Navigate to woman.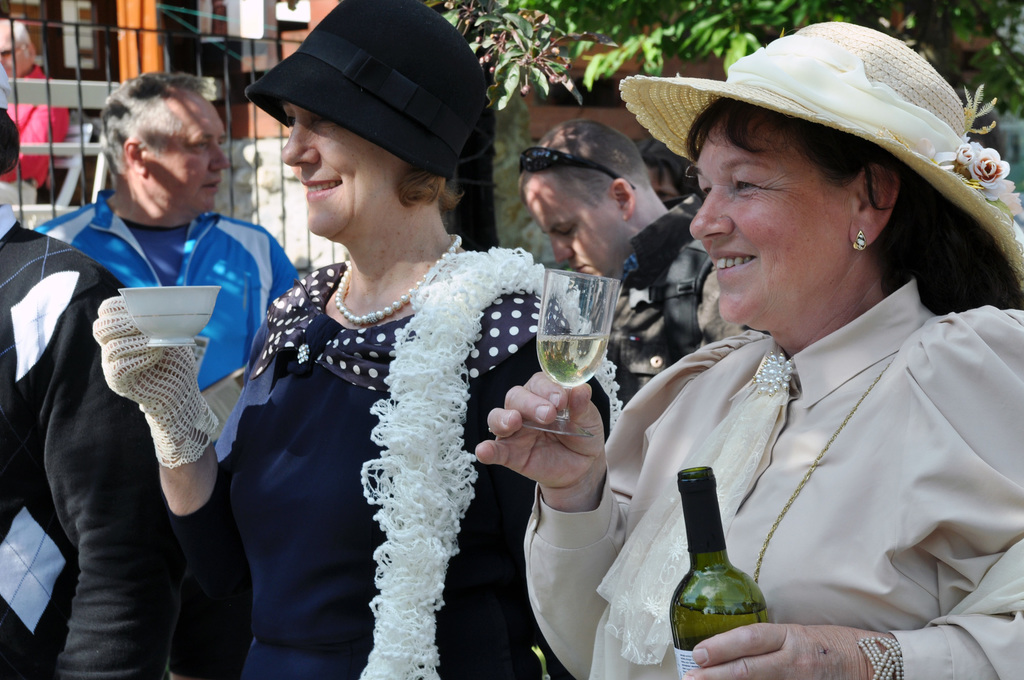
Navigation target: 476/17/1023/679.
